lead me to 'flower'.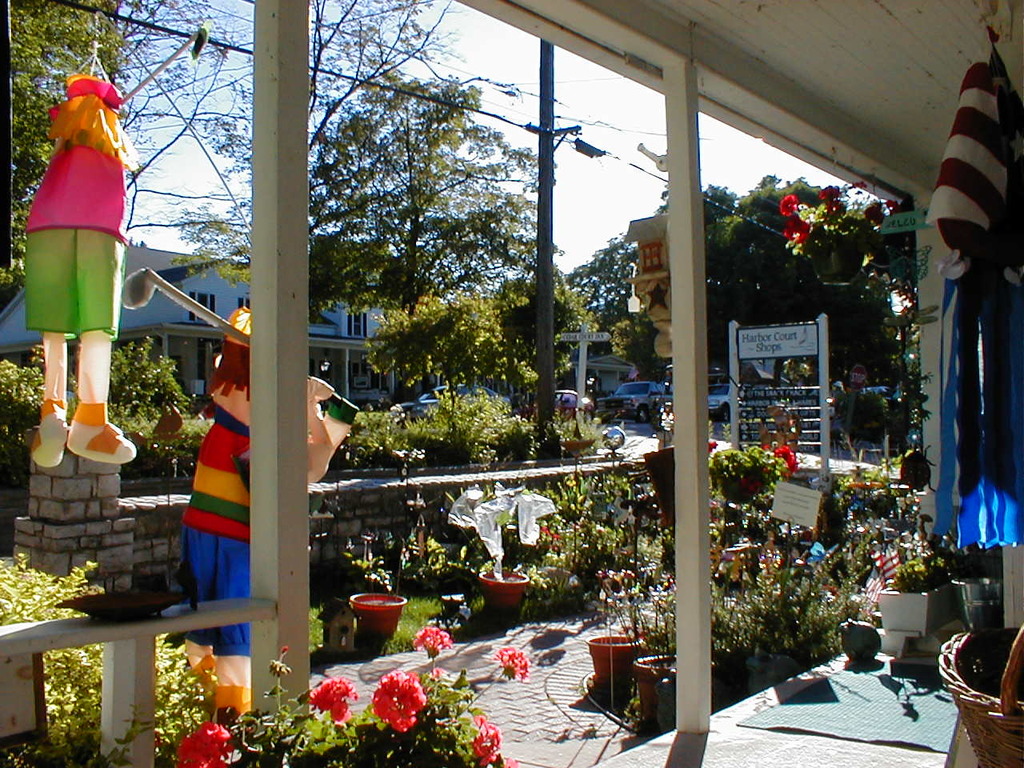
Lead to box=[178, 722, 229, 767].
